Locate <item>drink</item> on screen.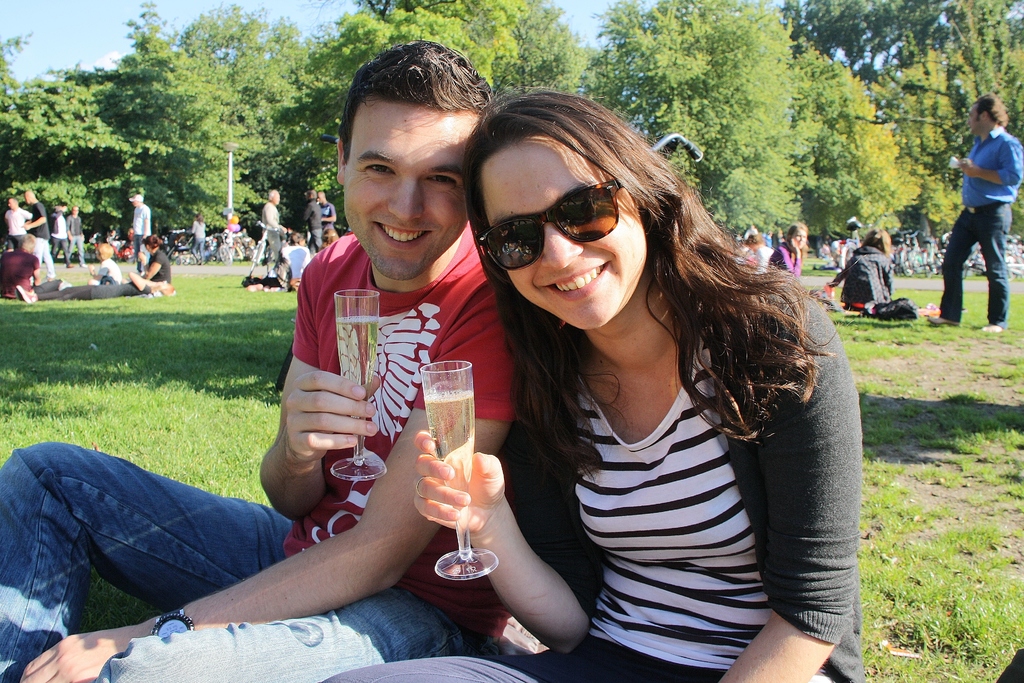
On screen at (330,315,379,418).
